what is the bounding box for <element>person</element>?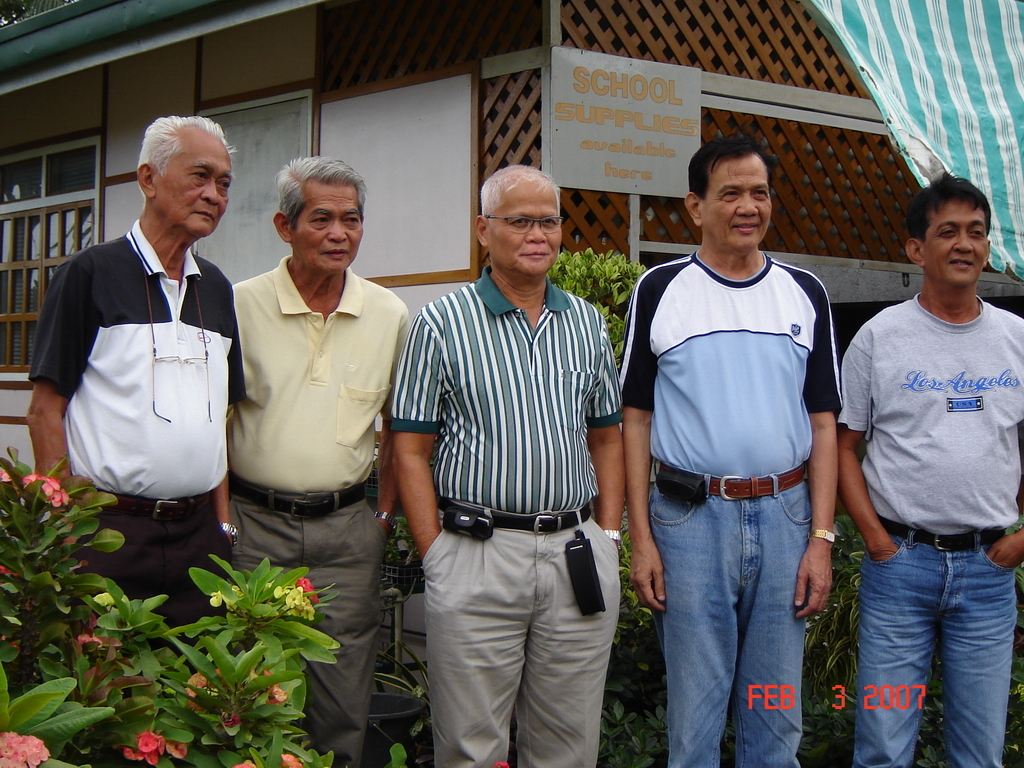
Rect(37, 143, 245, 625).
